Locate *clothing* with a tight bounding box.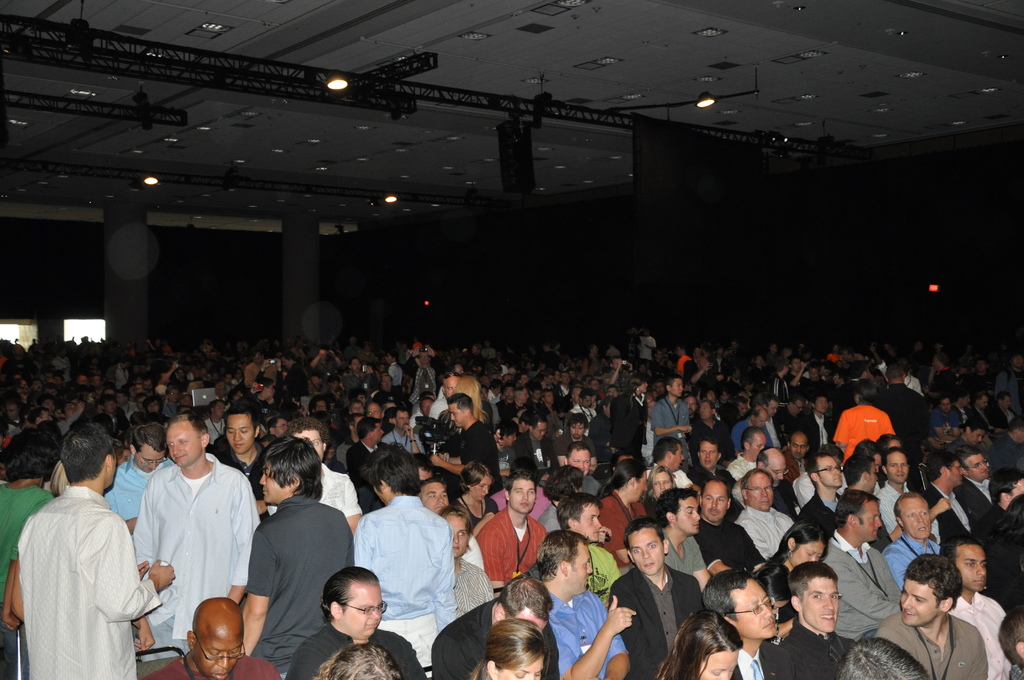
bbox(952, 476, 995, 528).
